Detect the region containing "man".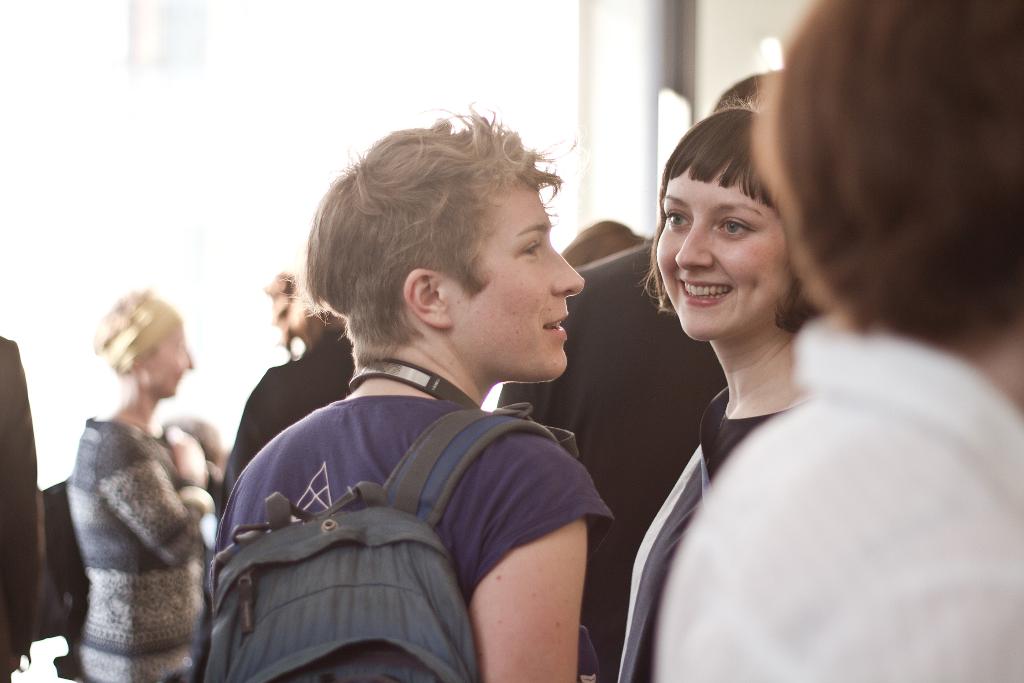
497, 68, 804, 682.
